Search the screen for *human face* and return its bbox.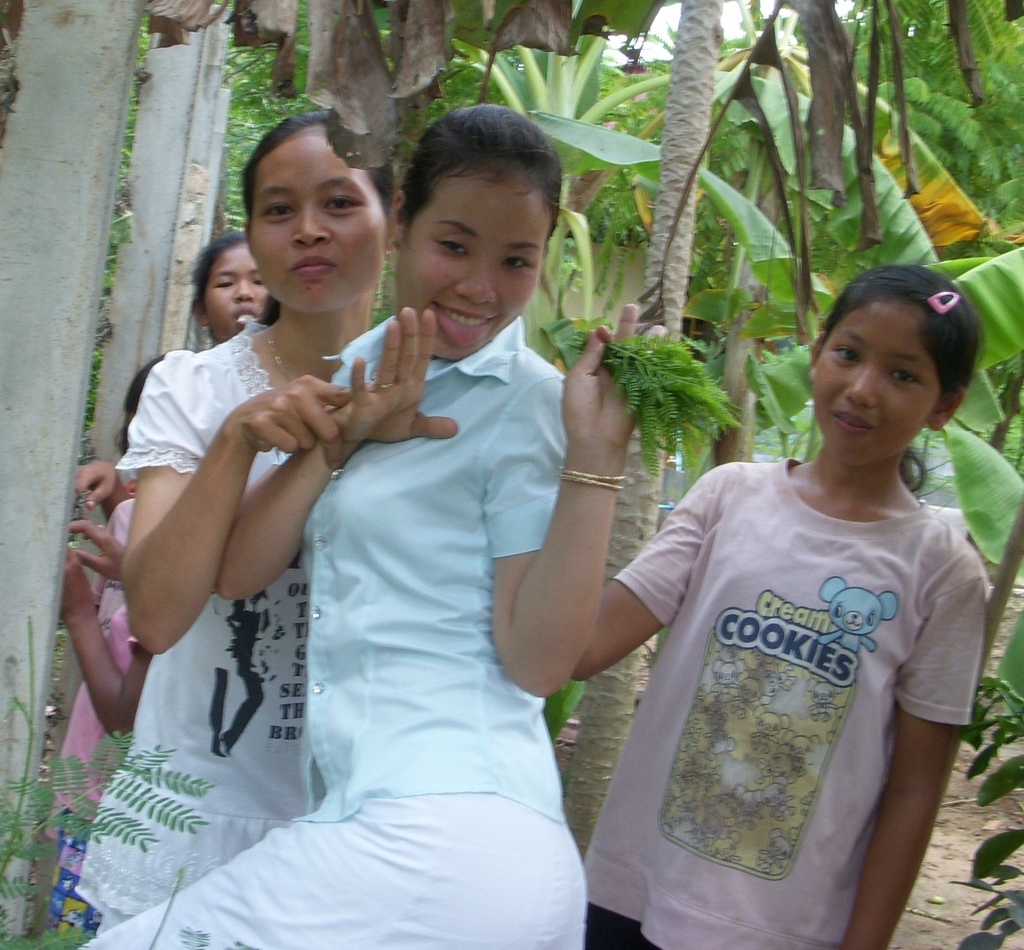
Found: x1=207 y1=239 x2=272 y2=331.
